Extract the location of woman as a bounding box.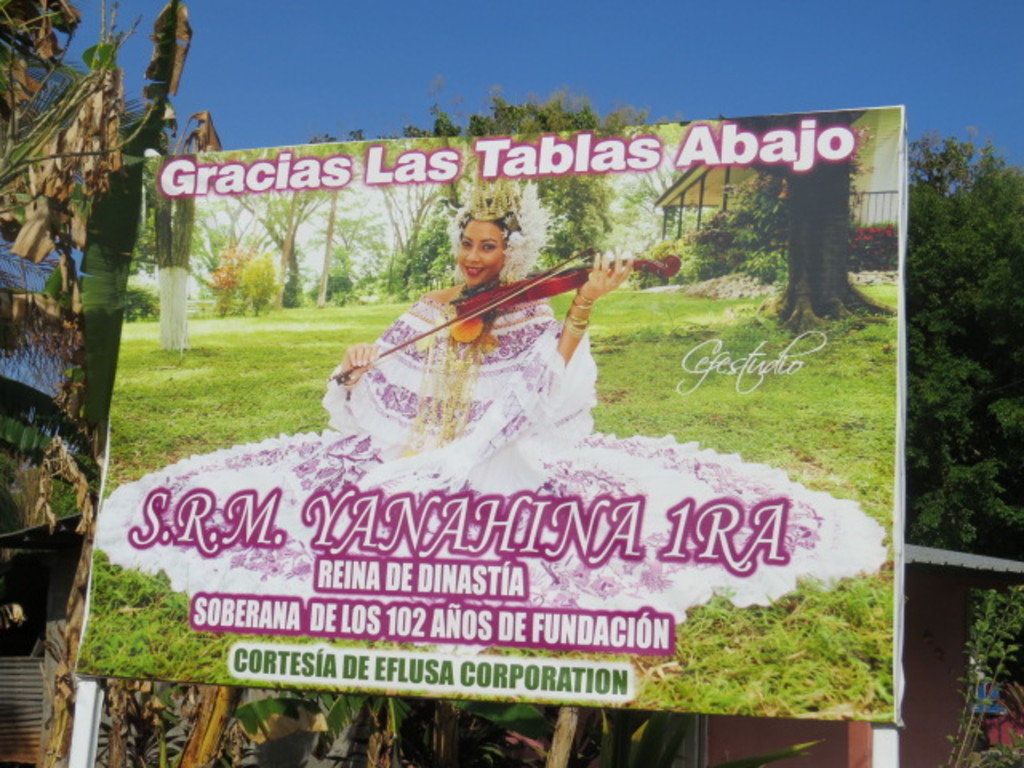
(x1=93, y1=182, x2=890, y2=654).
